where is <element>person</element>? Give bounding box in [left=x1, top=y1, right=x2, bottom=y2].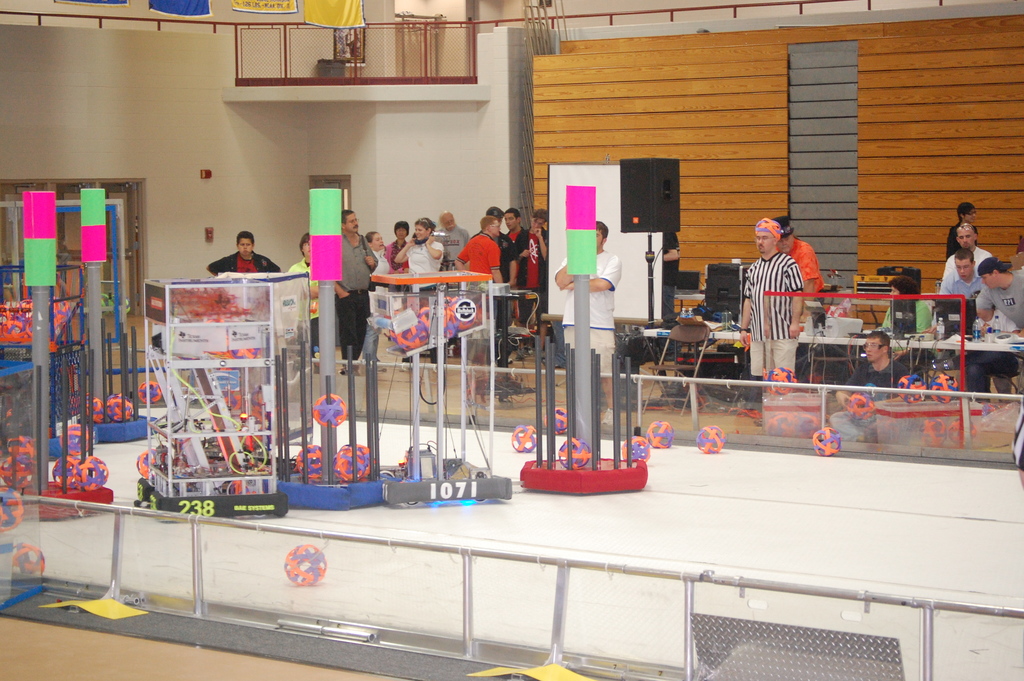
[left=556, top=222, right=620, bottom=430].
